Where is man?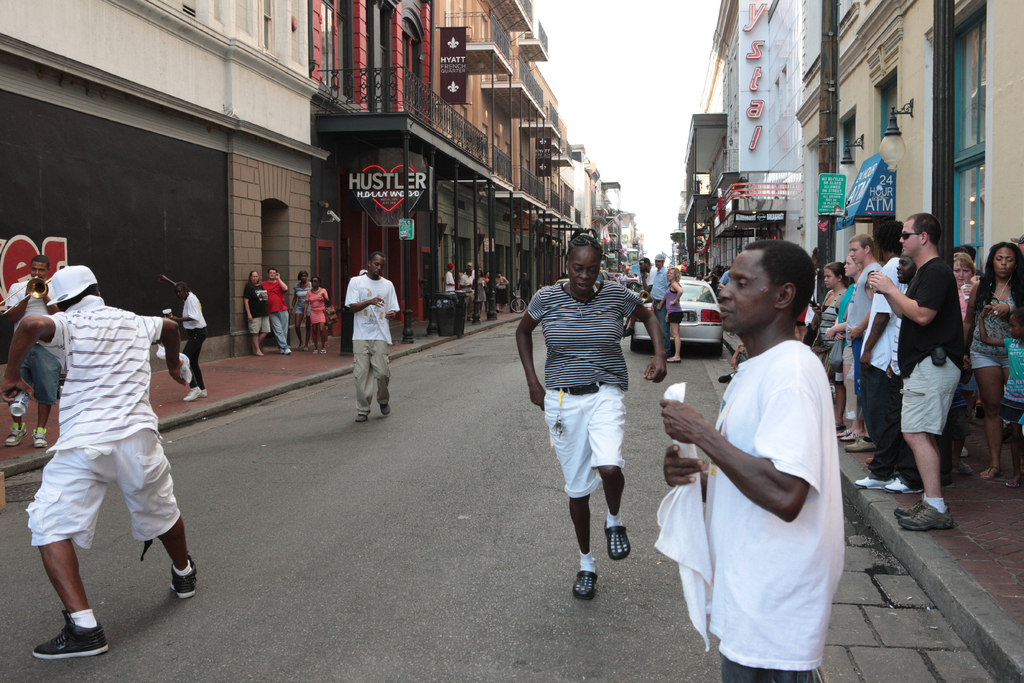
654,242,845,682.
